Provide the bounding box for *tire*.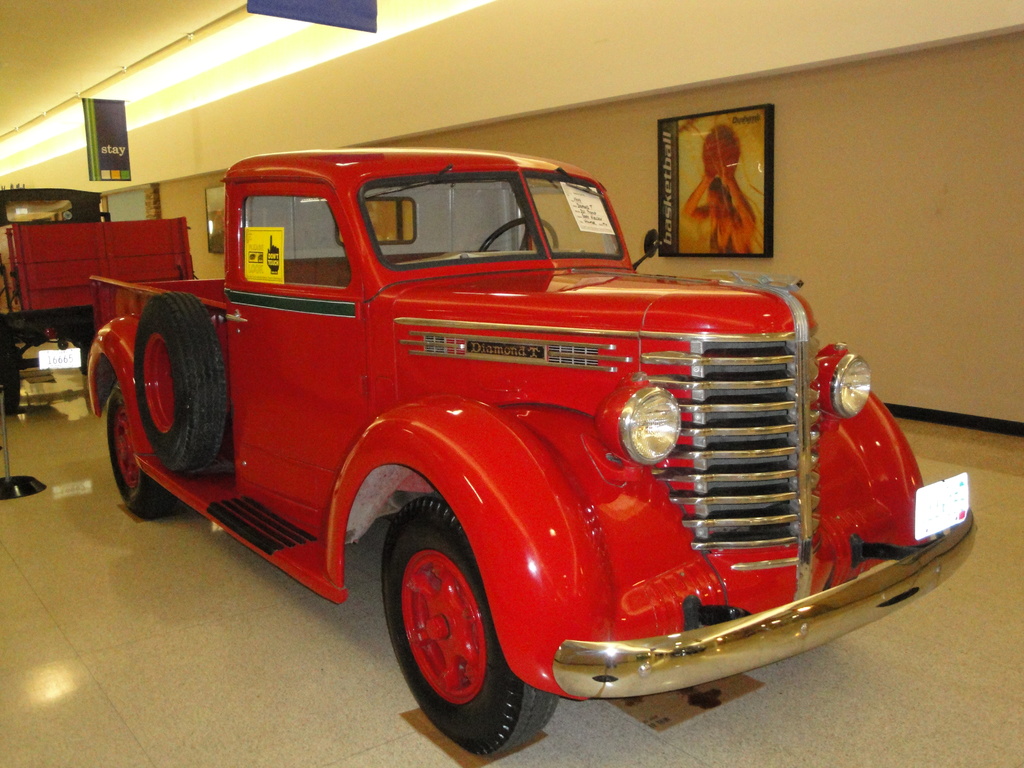
bbox=[109, 382, 177, 517].
